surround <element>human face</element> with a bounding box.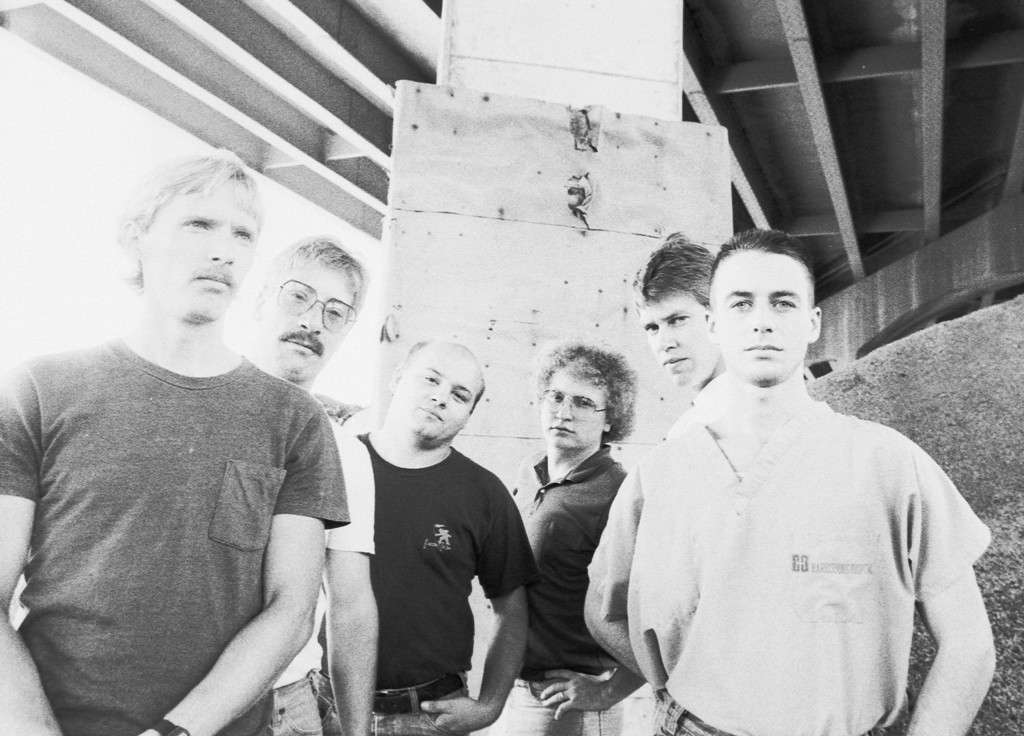
540,364,605,450.
